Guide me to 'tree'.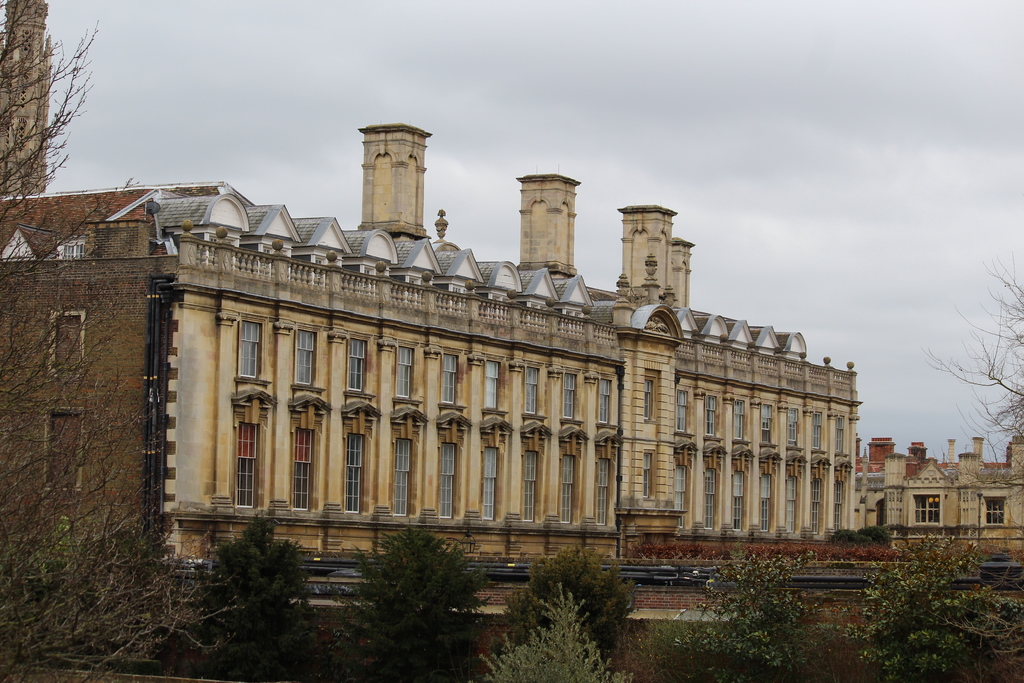
Guidance: x1=505 y1=539 x2=637 y2=675.
